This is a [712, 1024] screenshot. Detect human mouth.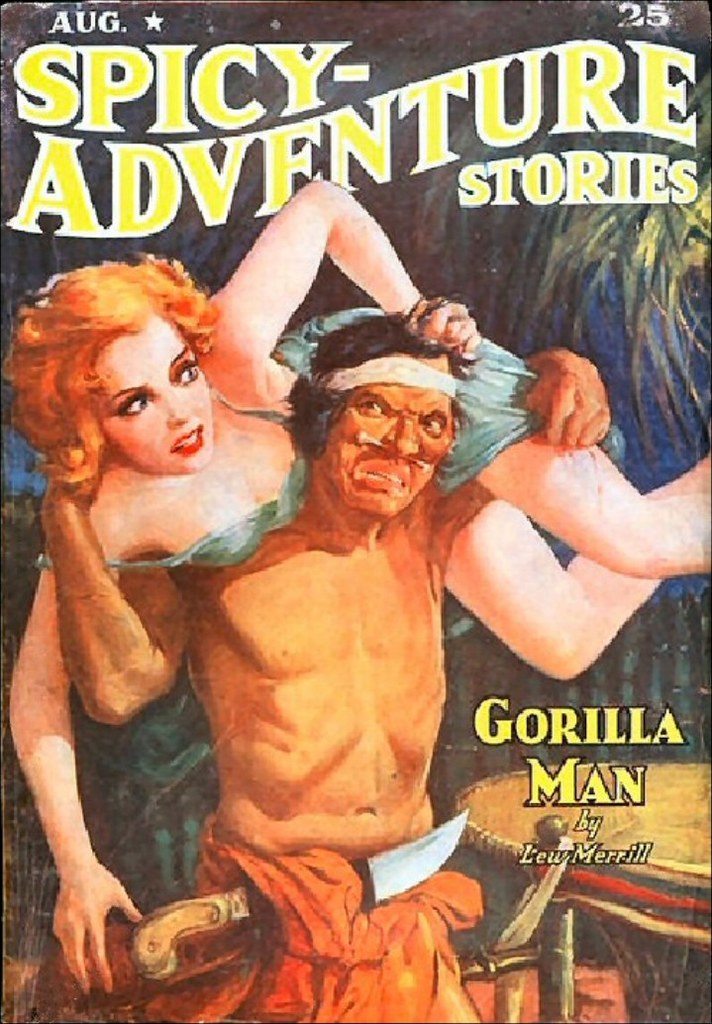
<box>175,424,198,452</box>.
